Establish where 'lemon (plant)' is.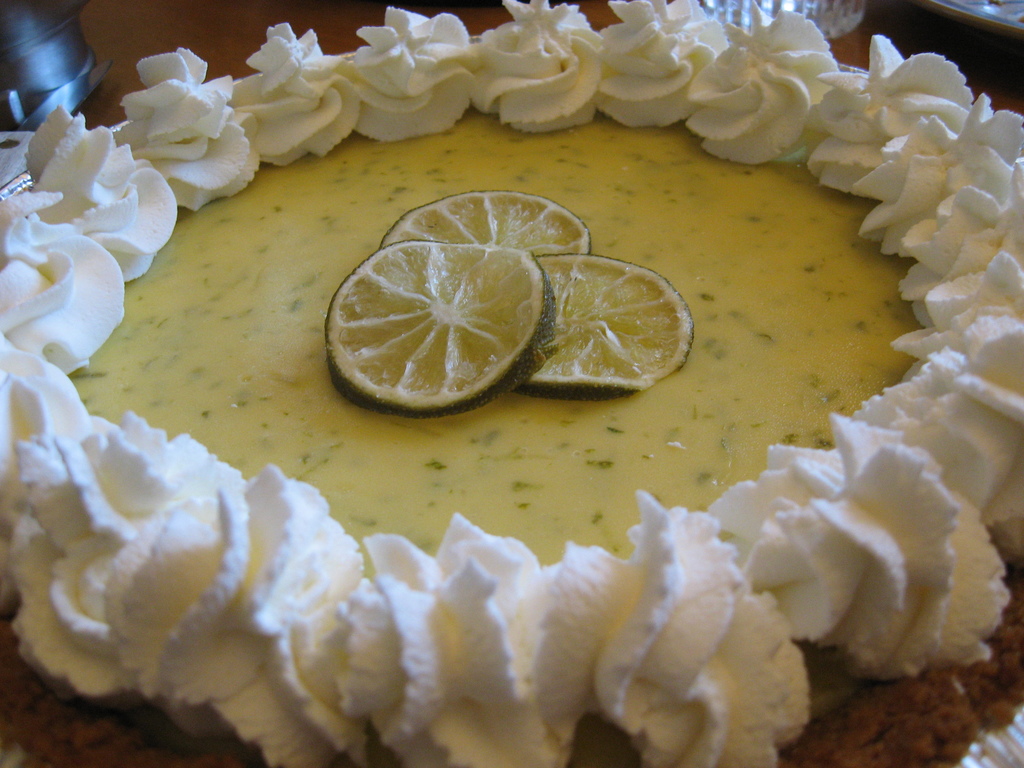
Established at locate(515, 256, 687, 397).
